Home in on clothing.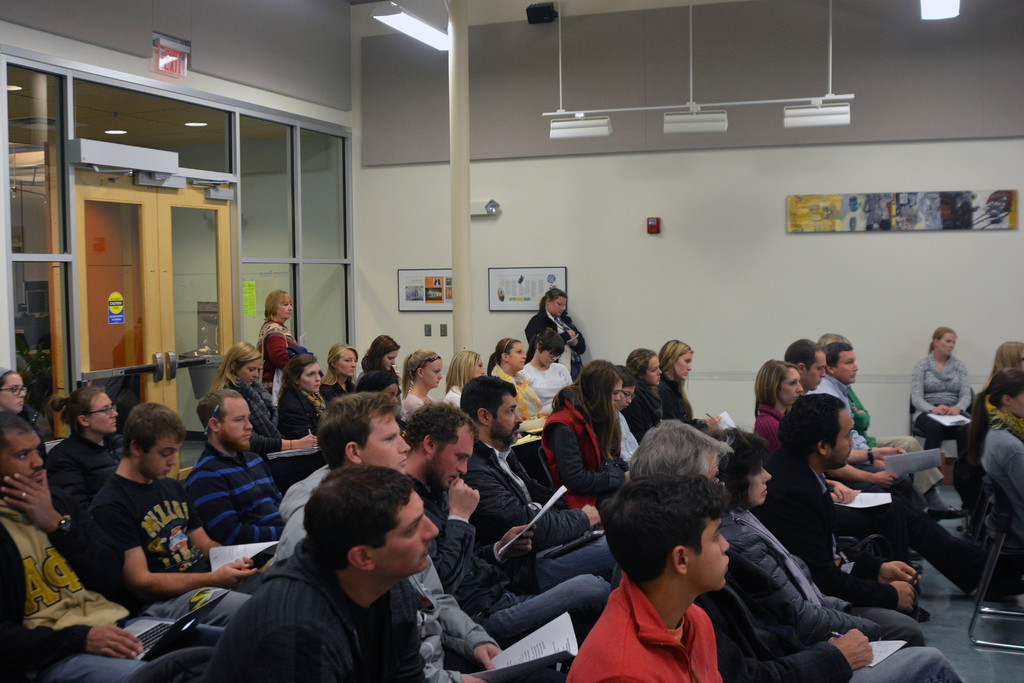
Homed in at Rect(180, 443, 287, 549).
